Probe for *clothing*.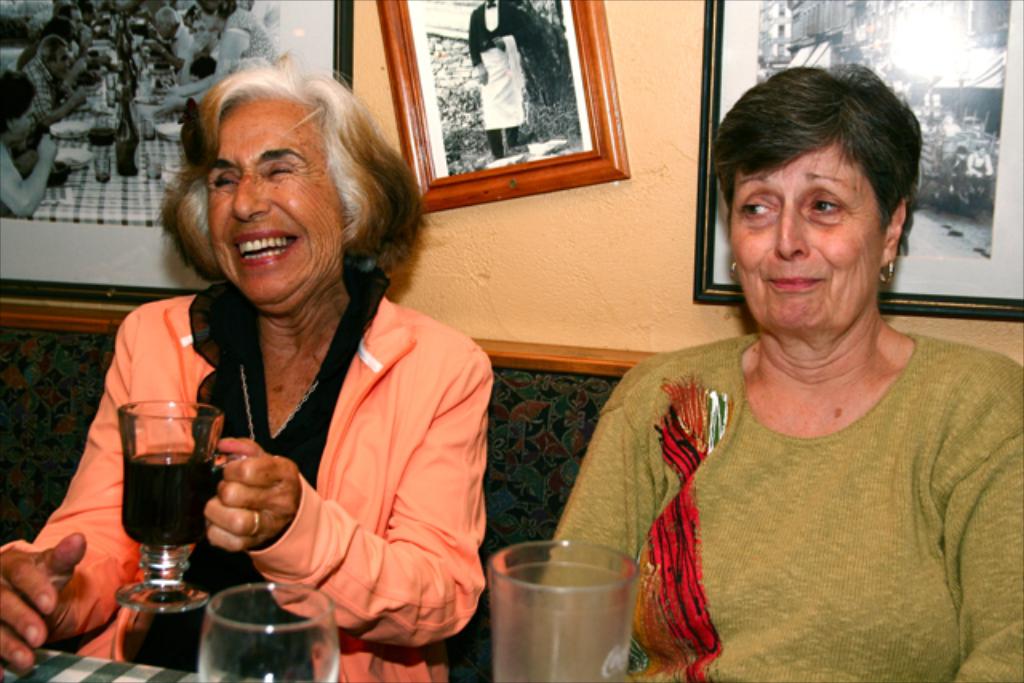
Probe result: 221,0,282,70.
